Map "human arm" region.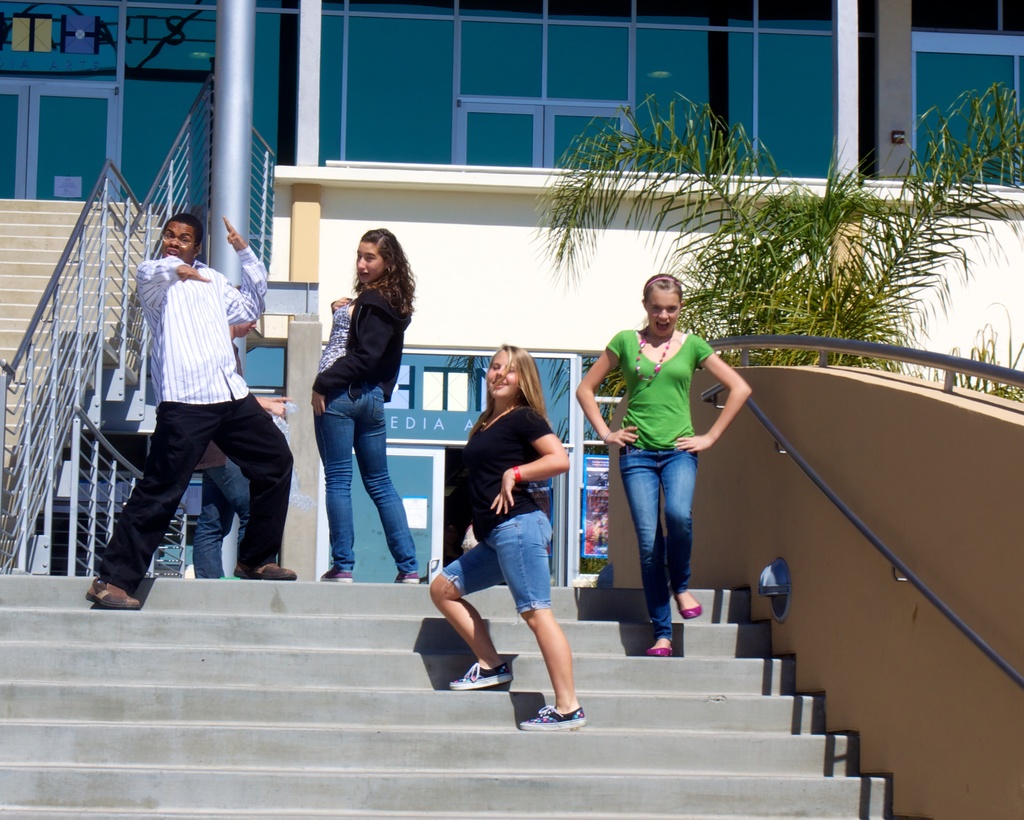
Mapped to [673, 335, 751, 456].
